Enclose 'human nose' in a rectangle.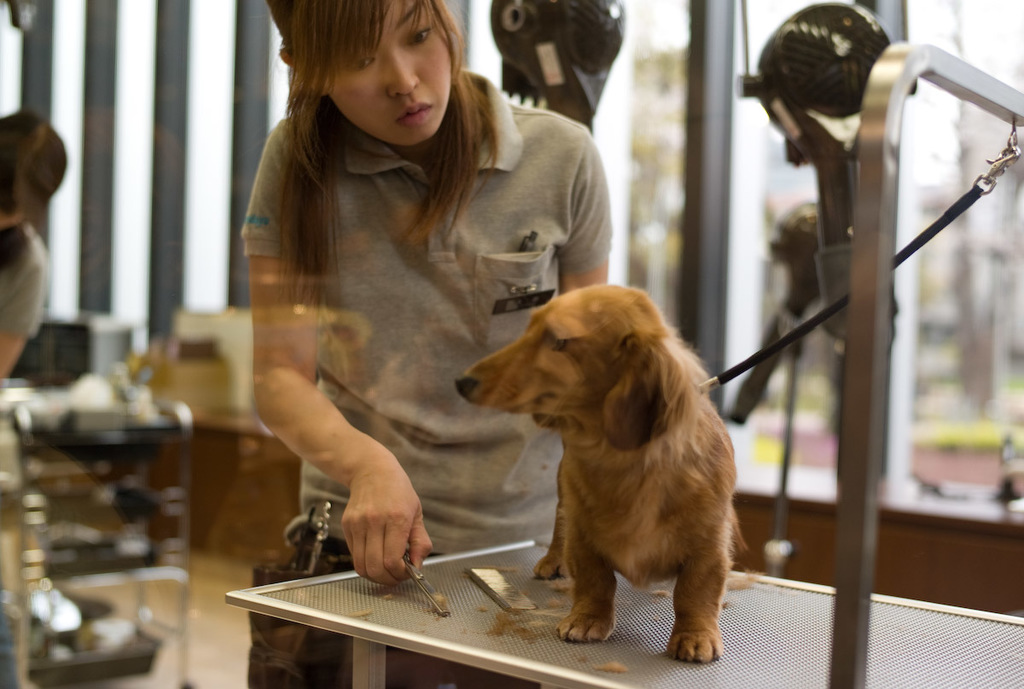
BBox(390, 49, 419, 96).
